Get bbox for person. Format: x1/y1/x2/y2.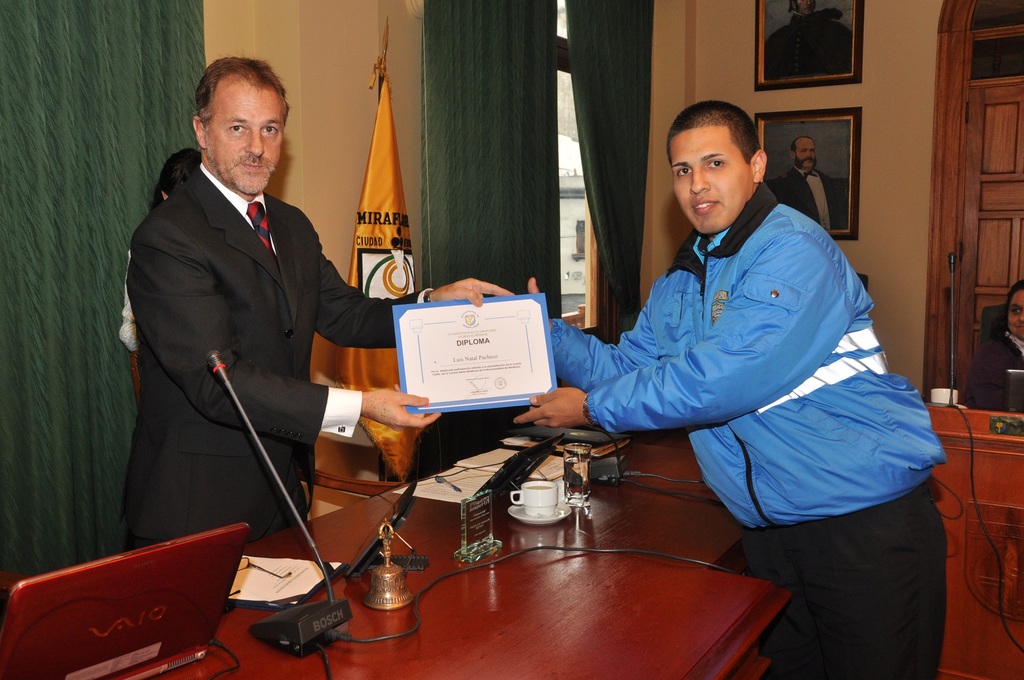
493/101/945/679.
